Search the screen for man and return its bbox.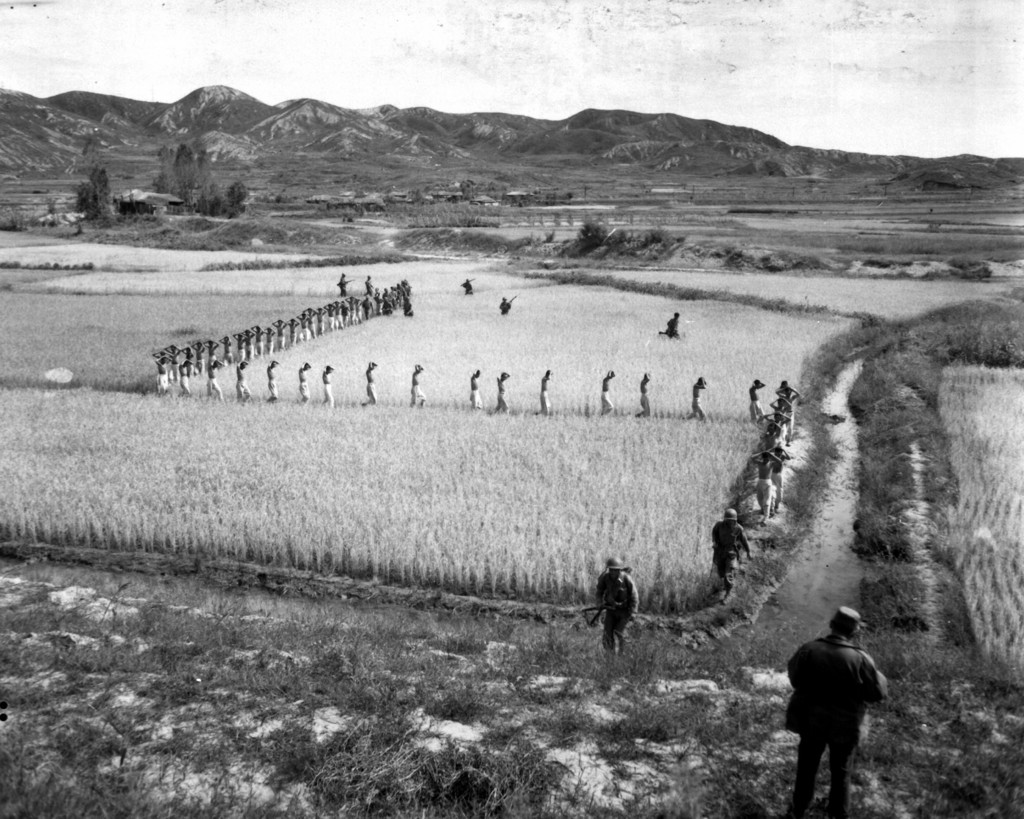
Found: Rect(748, 378, 765, 422).
